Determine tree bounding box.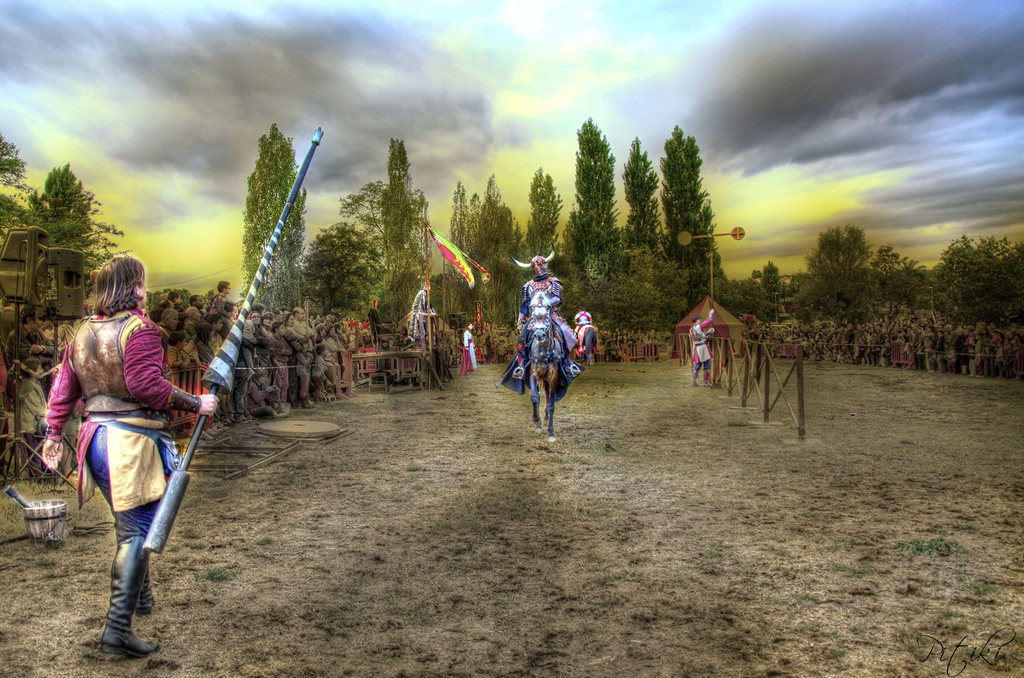
Determined: bbox(750, 269, 764, 278).
